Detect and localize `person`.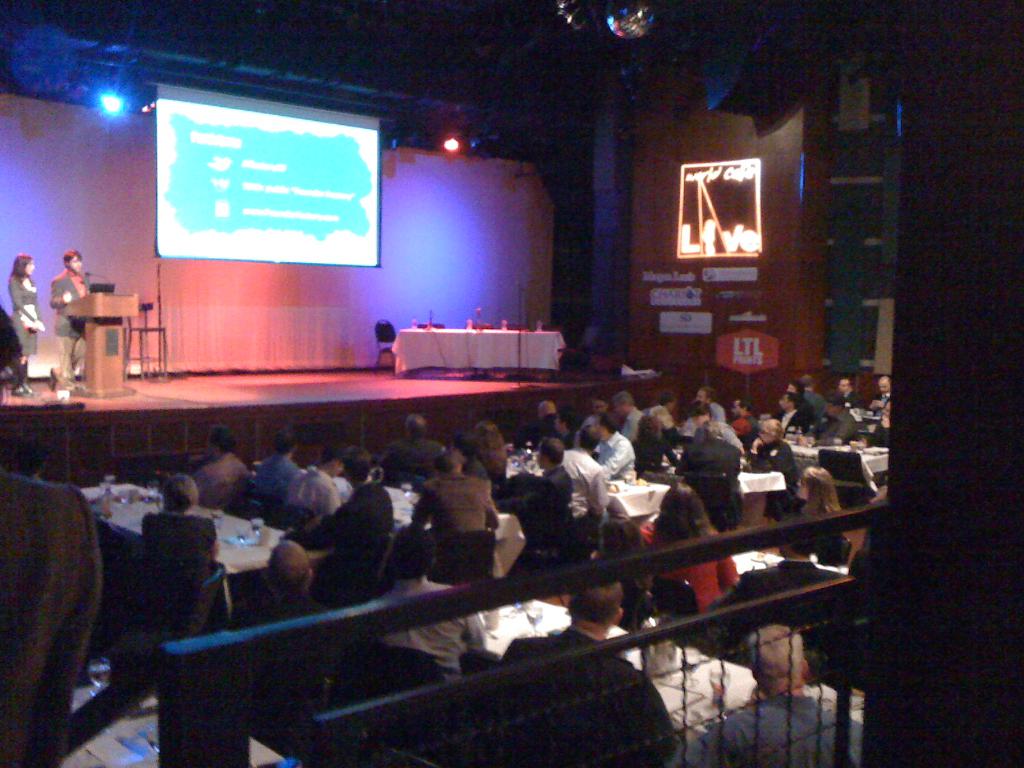
Localized at bbox=[8, 256, 47, 403].
